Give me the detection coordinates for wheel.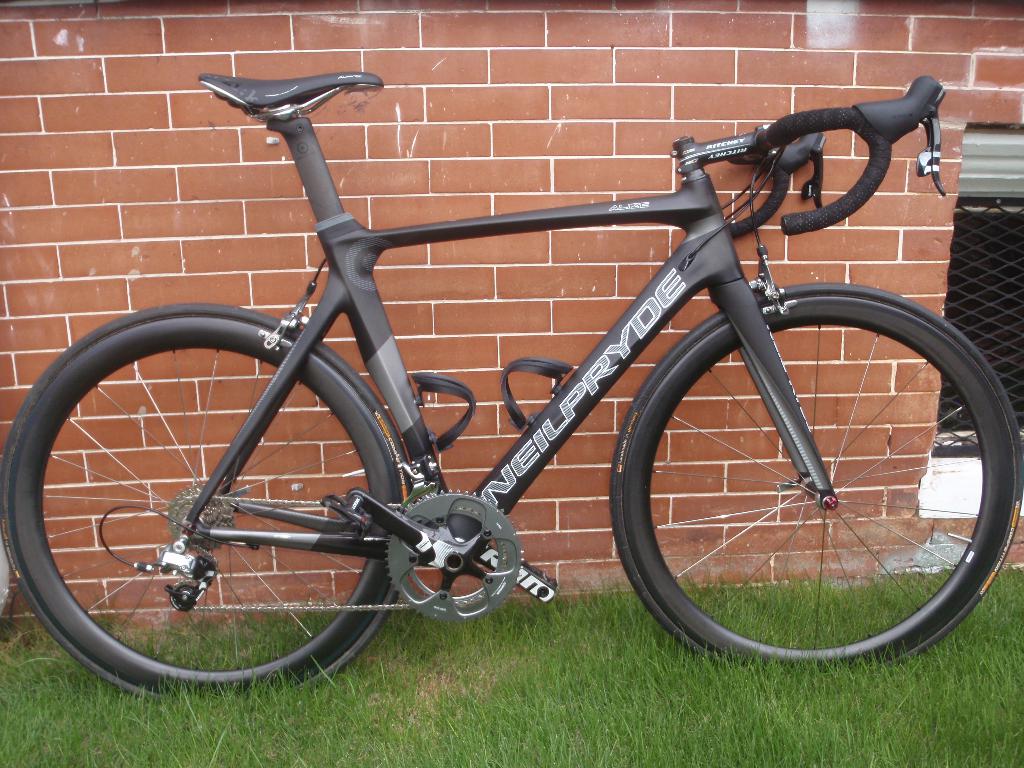
(611,269,996,661).
